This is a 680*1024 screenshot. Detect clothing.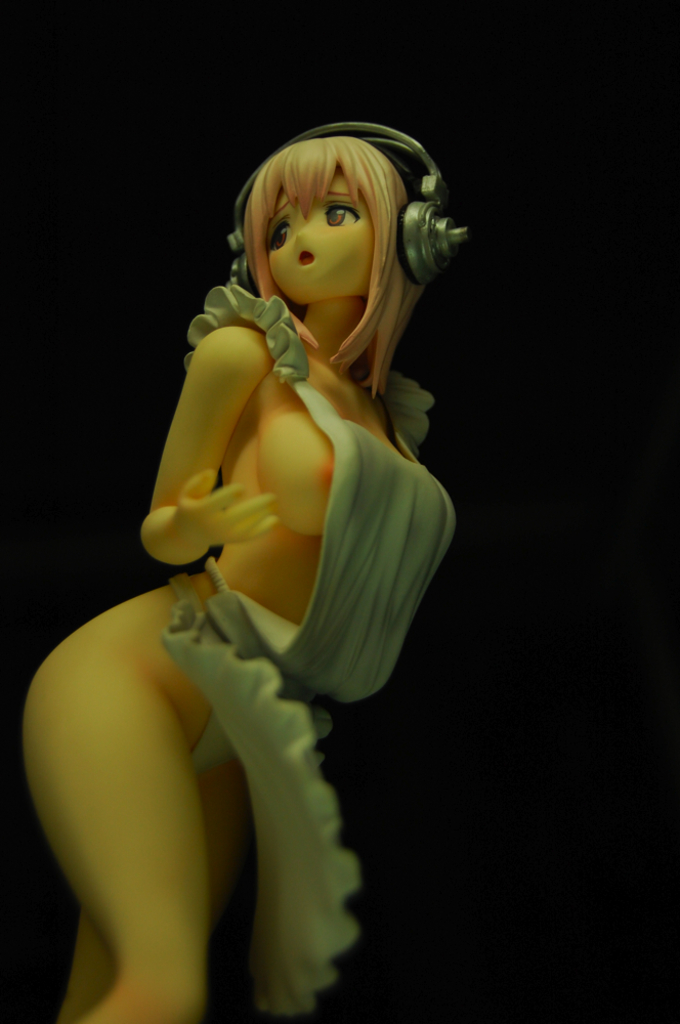
x1=189 y1=253 x2=467 y2=1002.
